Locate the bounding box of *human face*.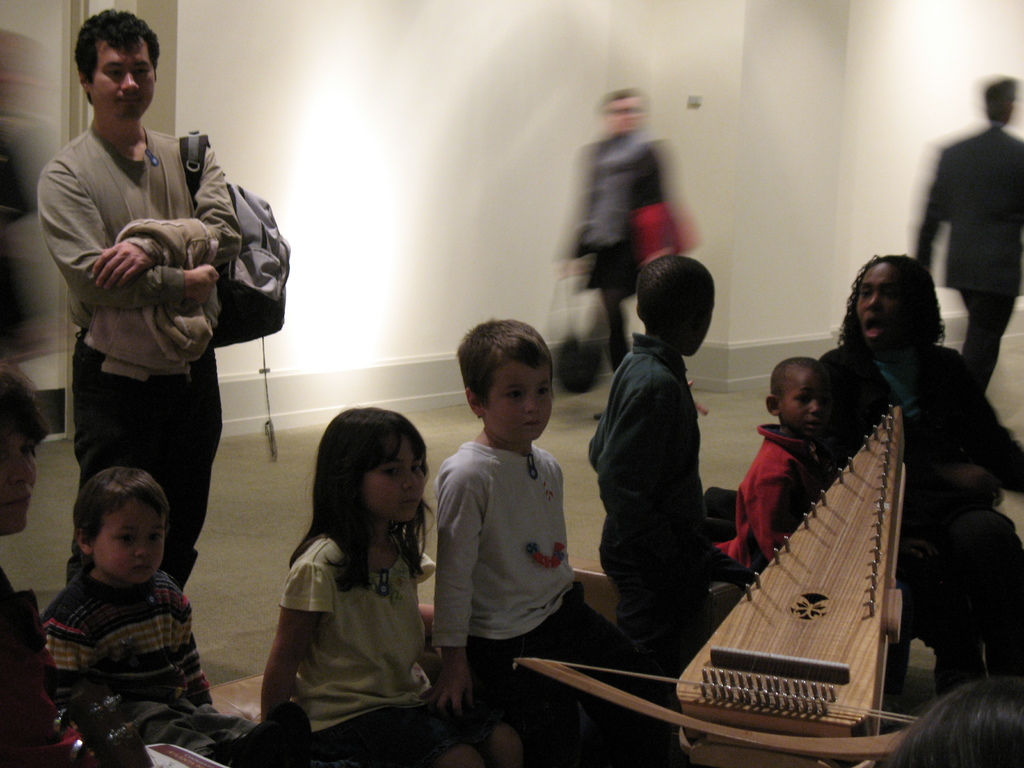
Bounding box: [95, 502, 158, 582].
